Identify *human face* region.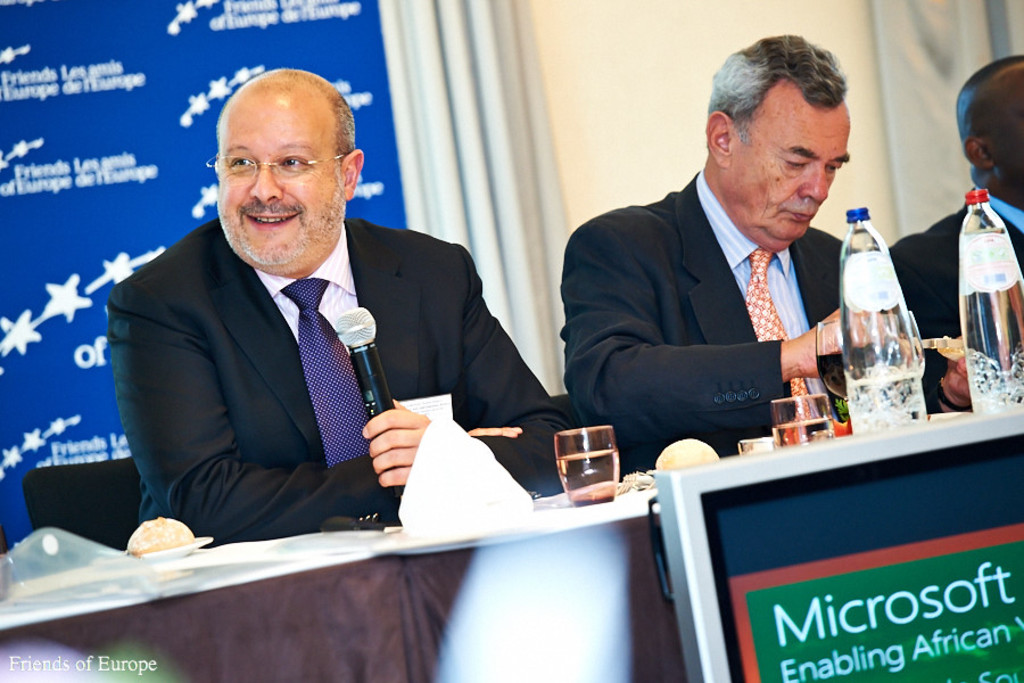
Region: 986/67/1023/182.
